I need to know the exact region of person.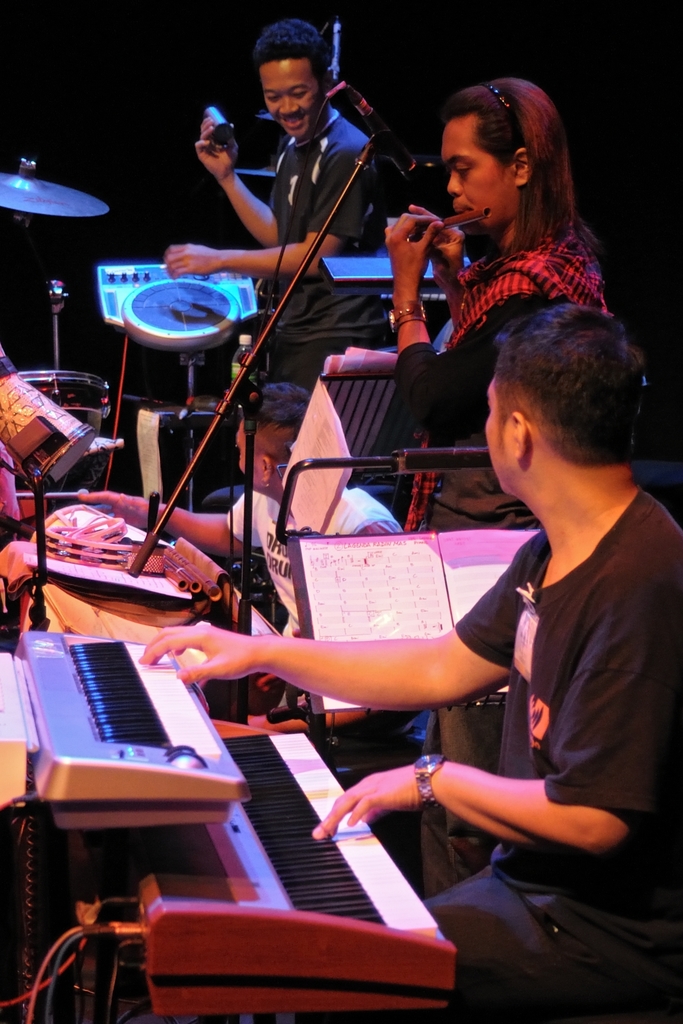
Region: 389 87 624 439.
